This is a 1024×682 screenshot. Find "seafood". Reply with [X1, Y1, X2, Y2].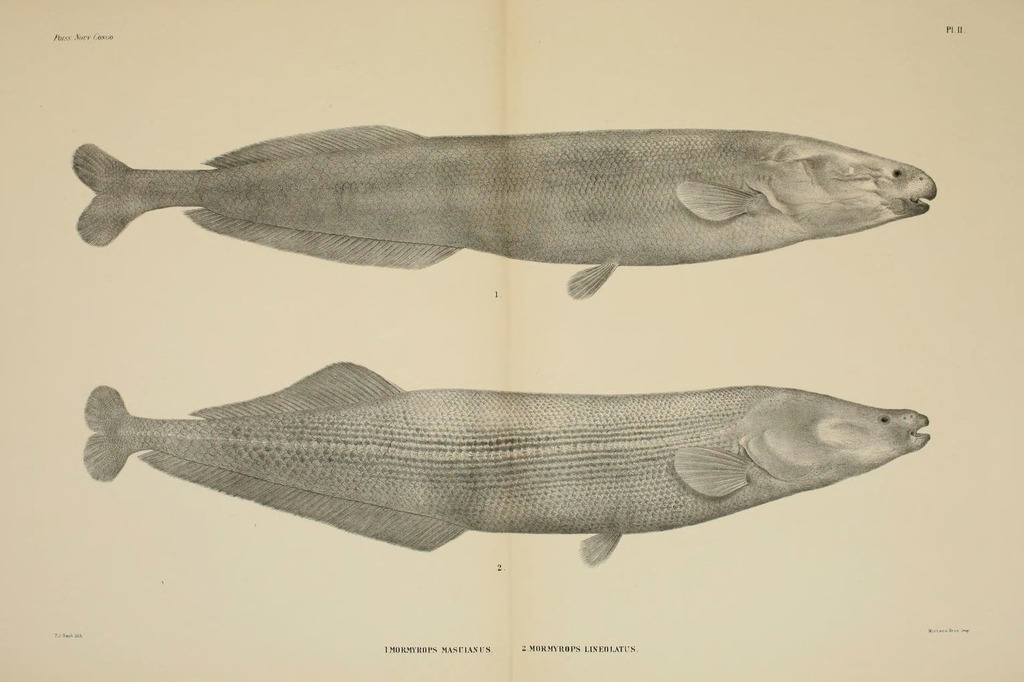
[73, 123, 937, 299].
